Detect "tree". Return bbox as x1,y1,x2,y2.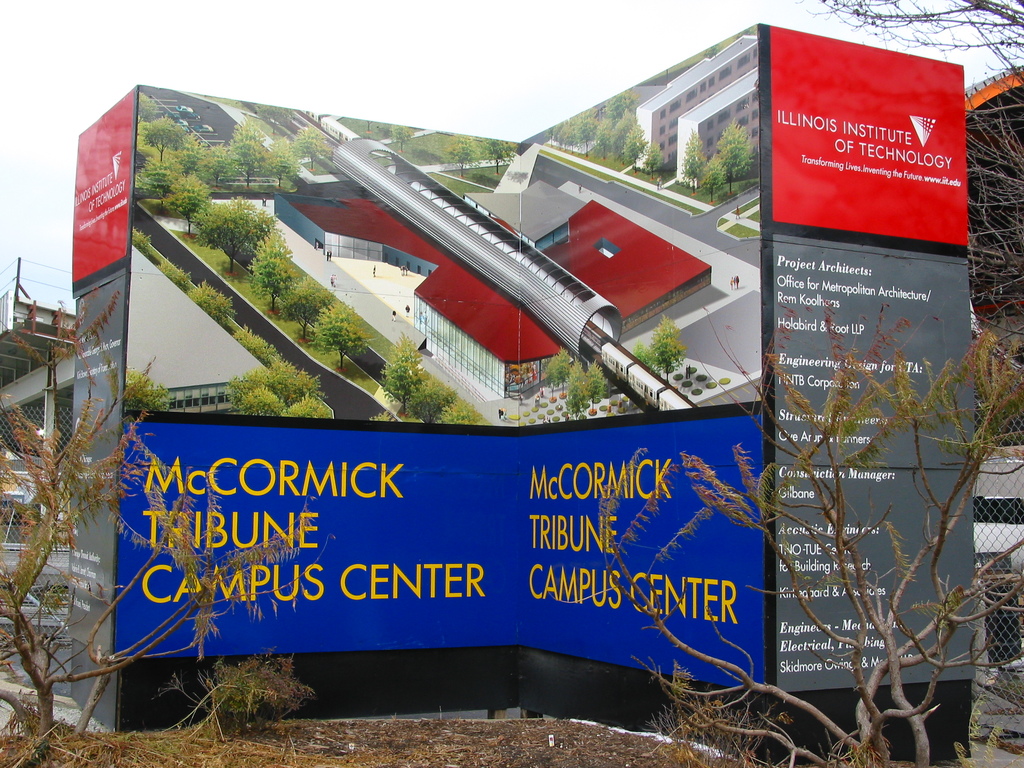
570,355,586,417.
